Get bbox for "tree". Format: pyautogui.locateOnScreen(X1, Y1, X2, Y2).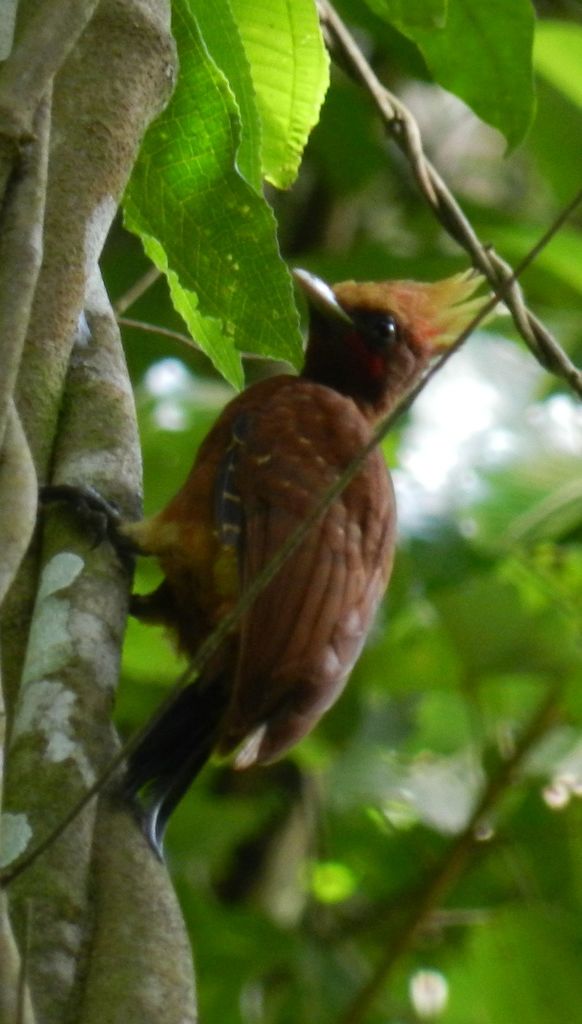
pyautogui.locateOnScreen(0, 0, 581, 1023).
